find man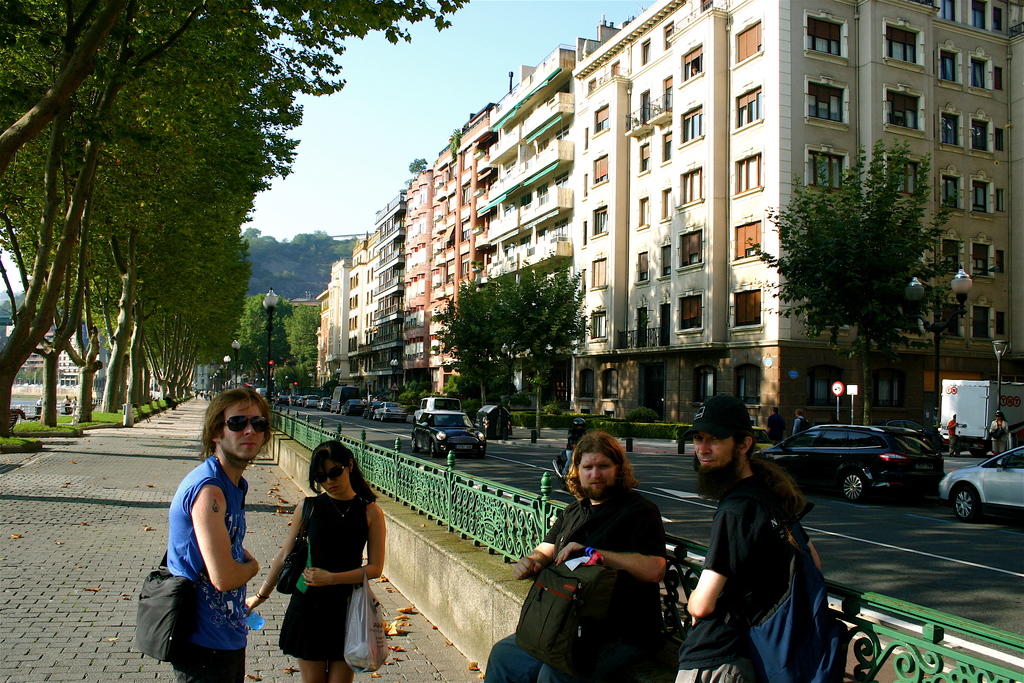
region(479, 431, 666, 682)
